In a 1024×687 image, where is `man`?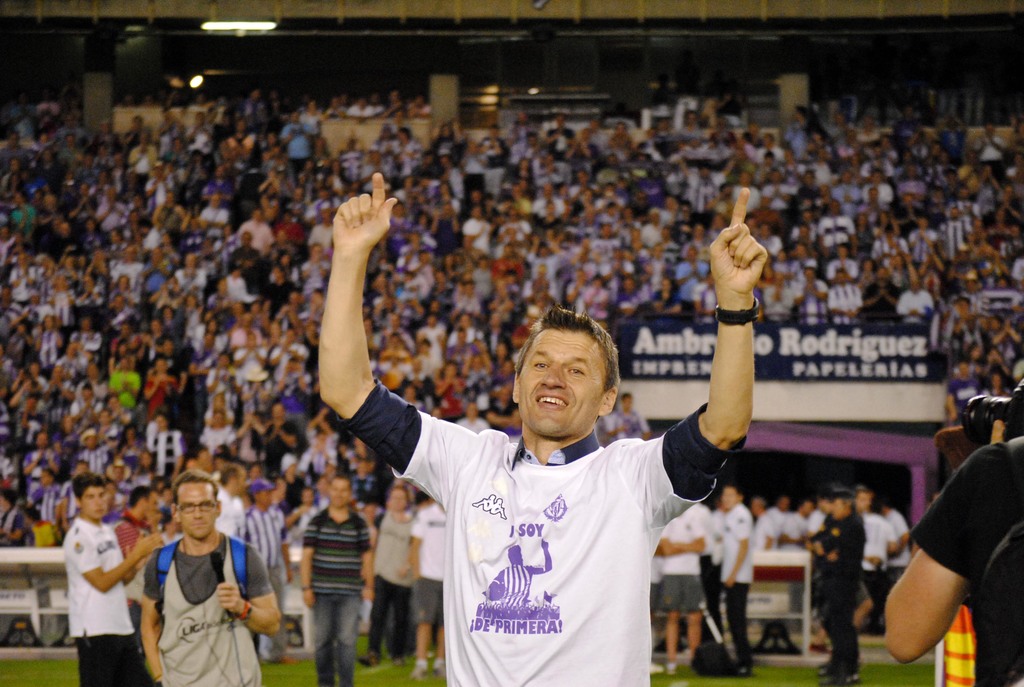
BBox(129, 480, 257, 686).
